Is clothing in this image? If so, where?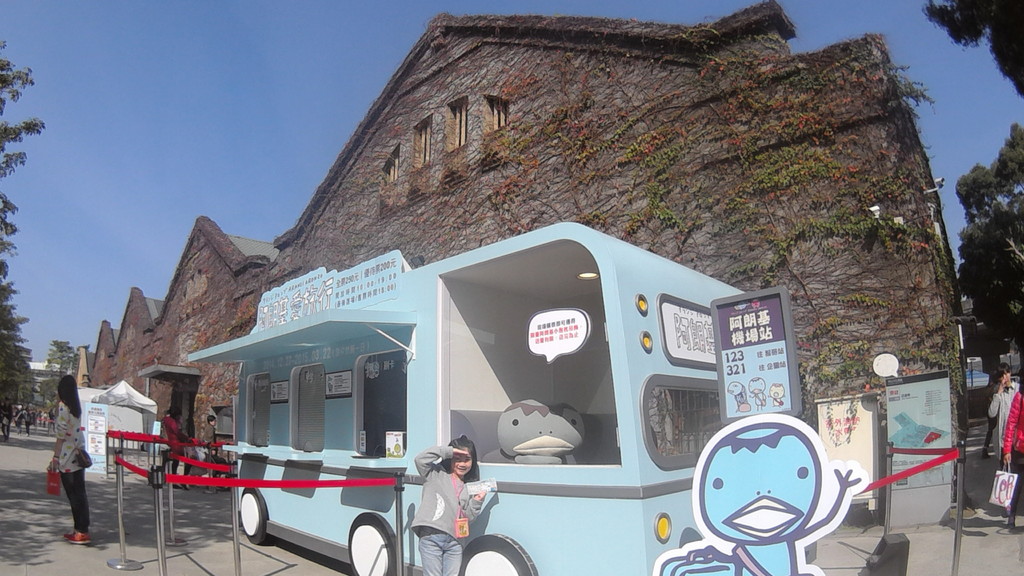
Yes, at {"x1": 981, "y1": 377, "x2": 1018, "y2": 475}.
